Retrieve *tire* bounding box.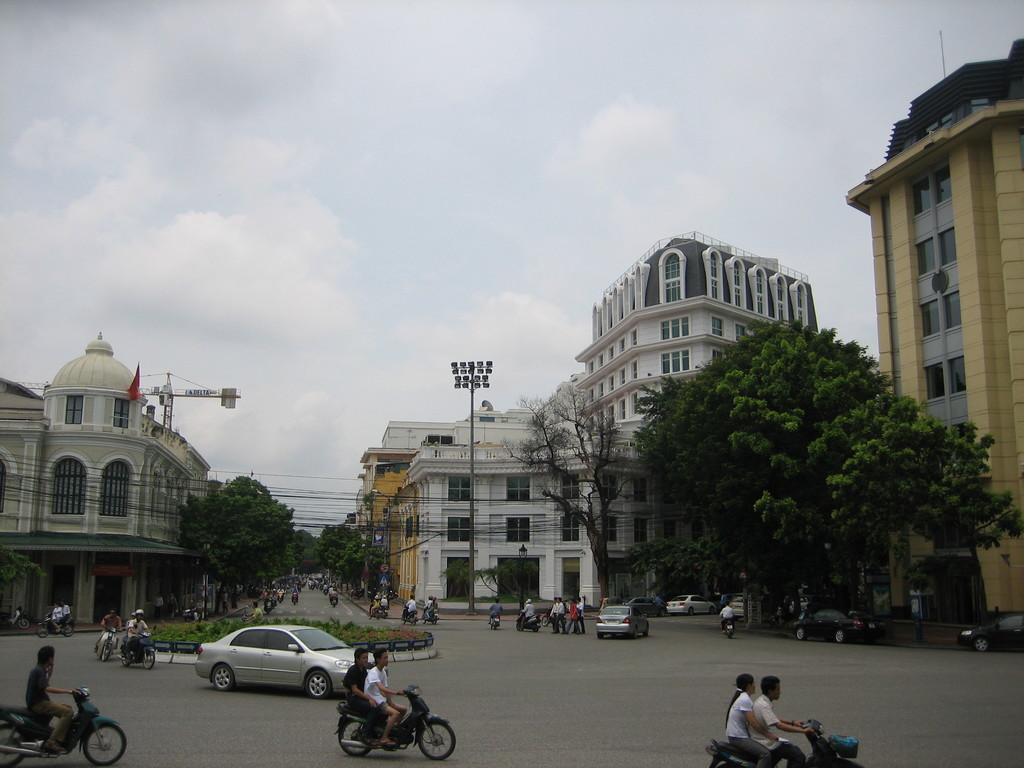
Bounding box: Rect(972, 636, 992, 653).
